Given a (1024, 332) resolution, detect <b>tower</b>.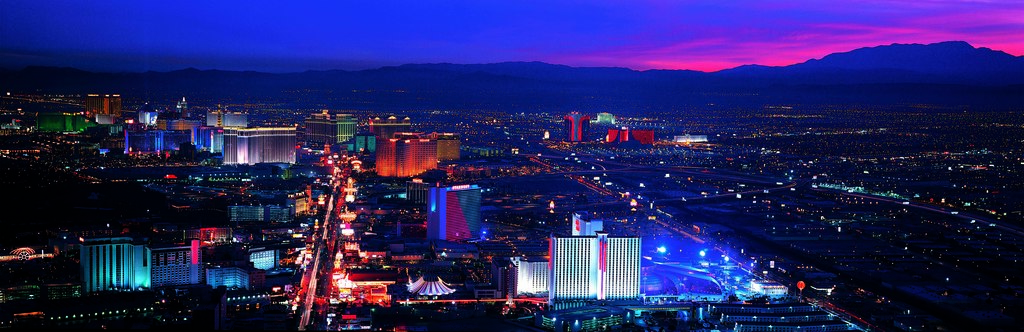
622 125 630 143.
